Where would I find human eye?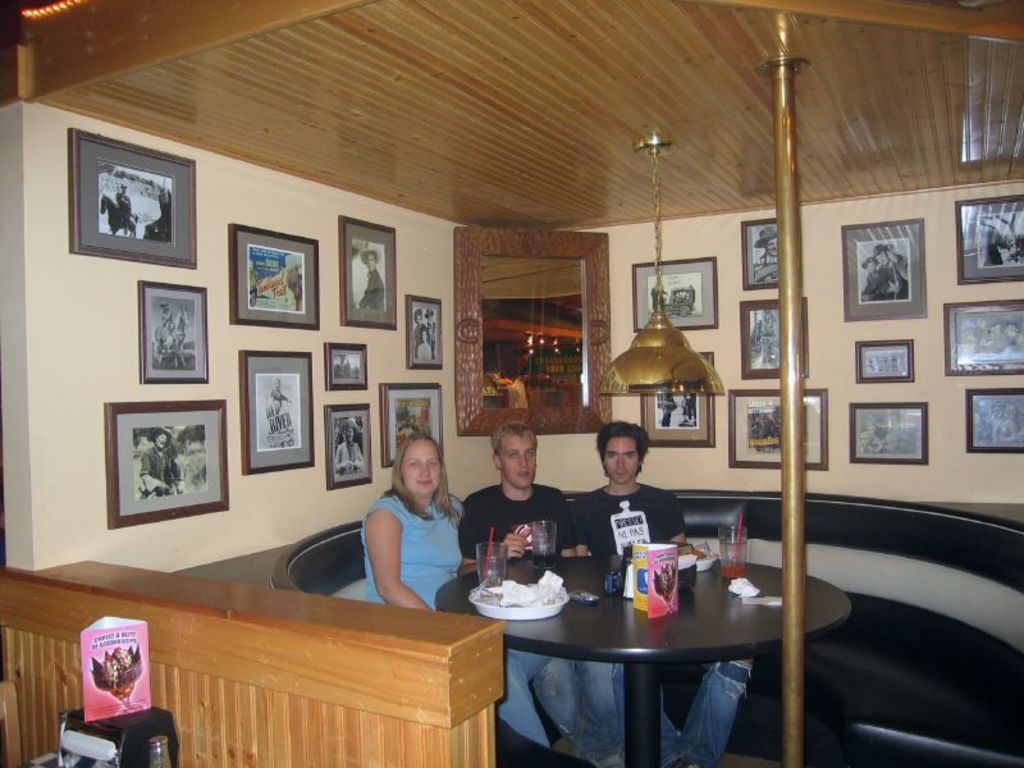
At {"x1": 407, "y1": 461, "x2": 419, "y2": 468}.
